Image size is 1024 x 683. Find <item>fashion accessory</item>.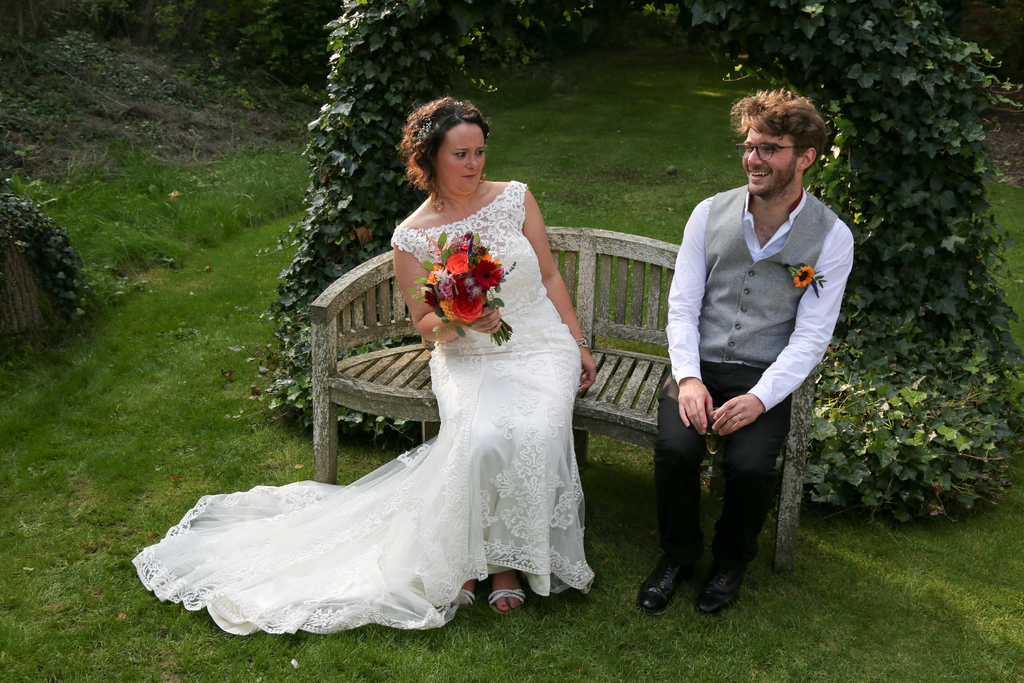
<bbox>737, 415, 743, 422</bbox>.
